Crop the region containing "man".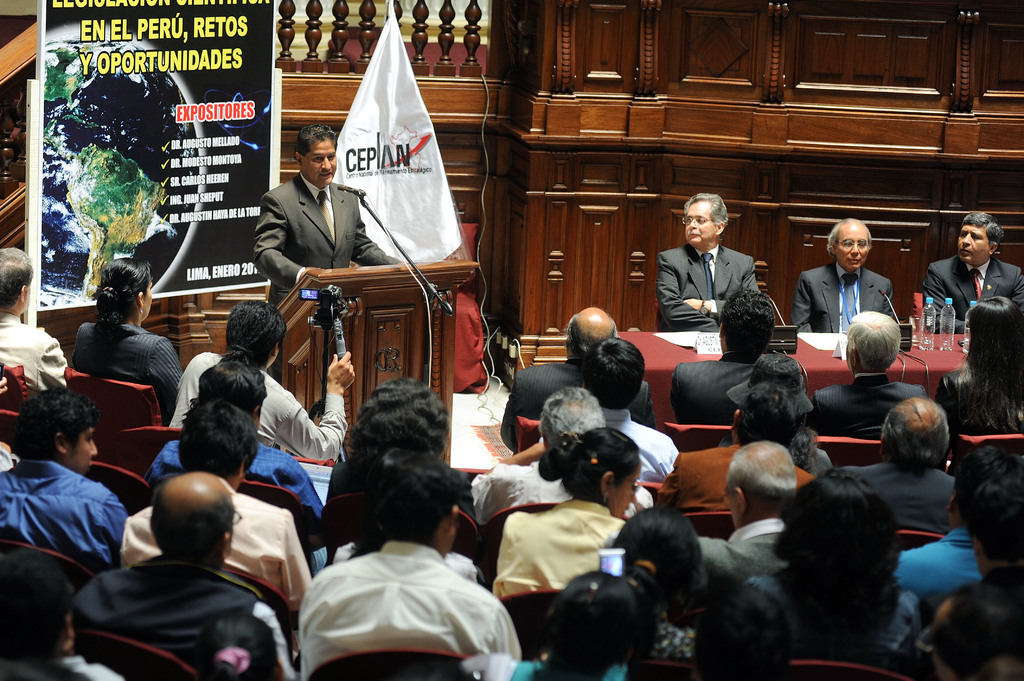
Crop region: x1=810 y1=309 x2=927 y2=440.
